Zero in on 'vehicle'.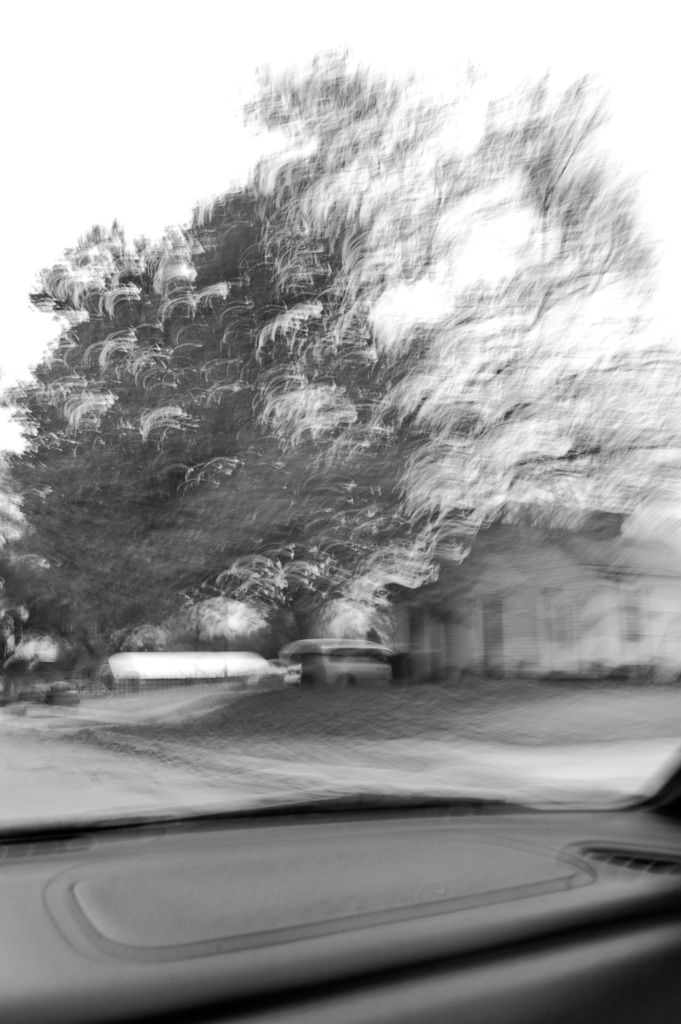
Zeroed in: [0,0,680,1023].
